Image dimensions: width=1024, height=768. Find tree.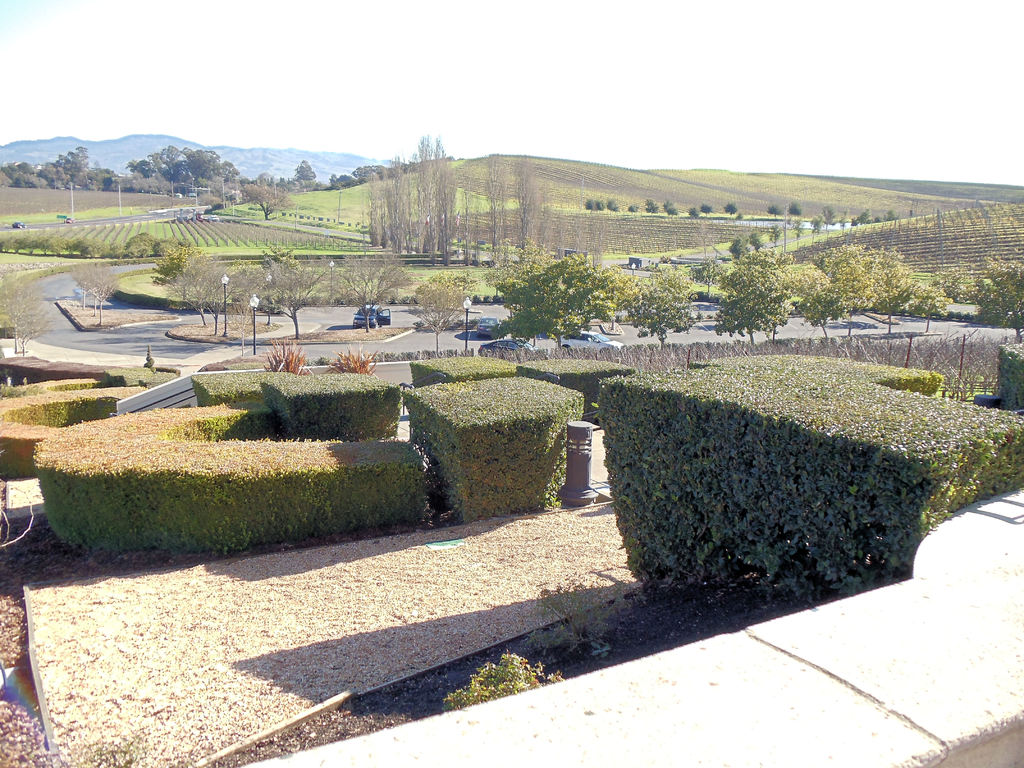
(x1=713, y1=250, x2=788, y2=346).
